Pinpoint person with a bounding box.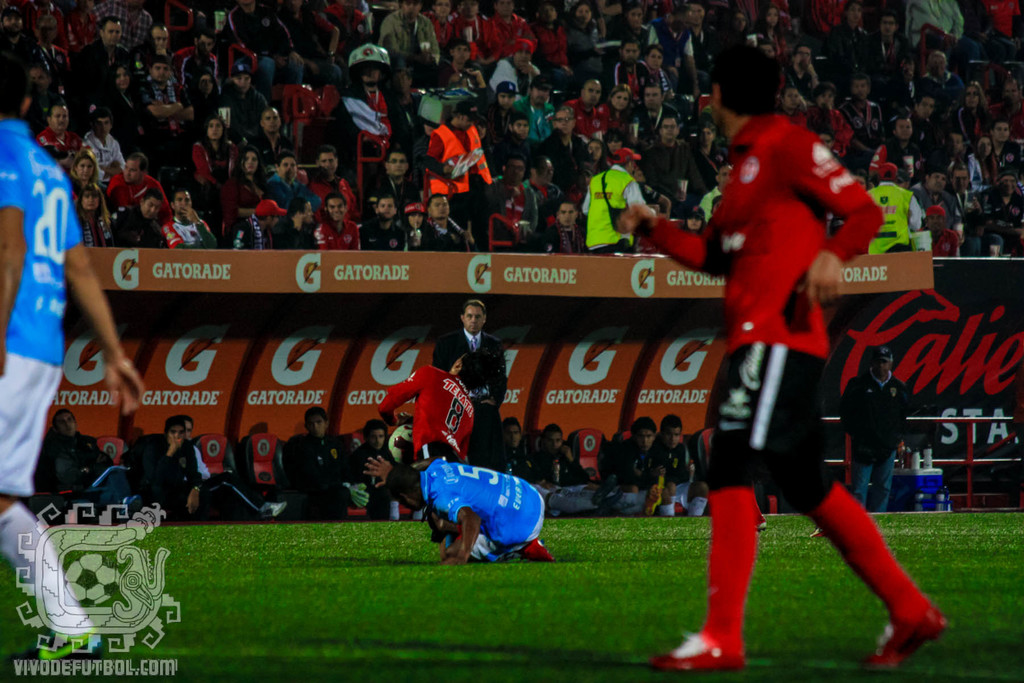
{"x1": 0, "y1": 45, "x2": 147, "y2": 682}.
